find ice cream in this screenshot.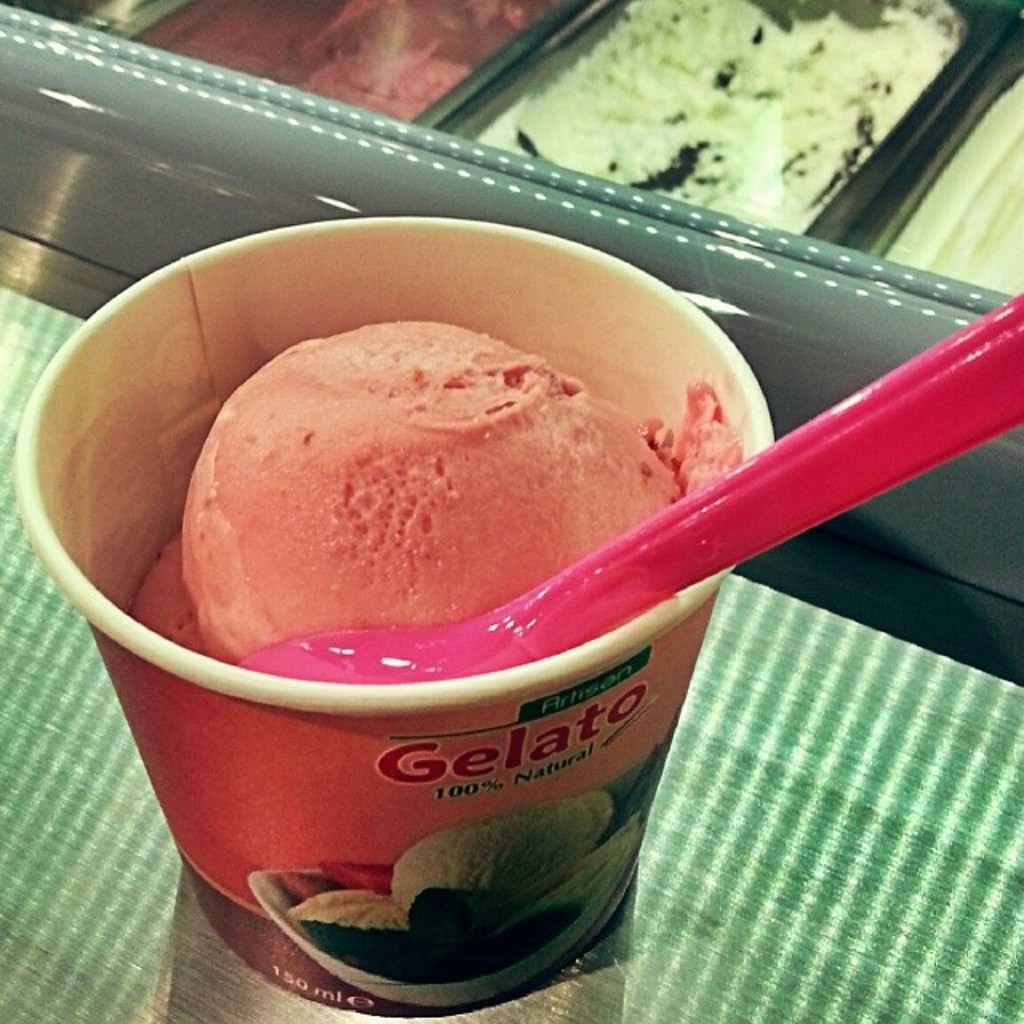
The bounding box for ice cream is <box>115,312,738,672</box>.
